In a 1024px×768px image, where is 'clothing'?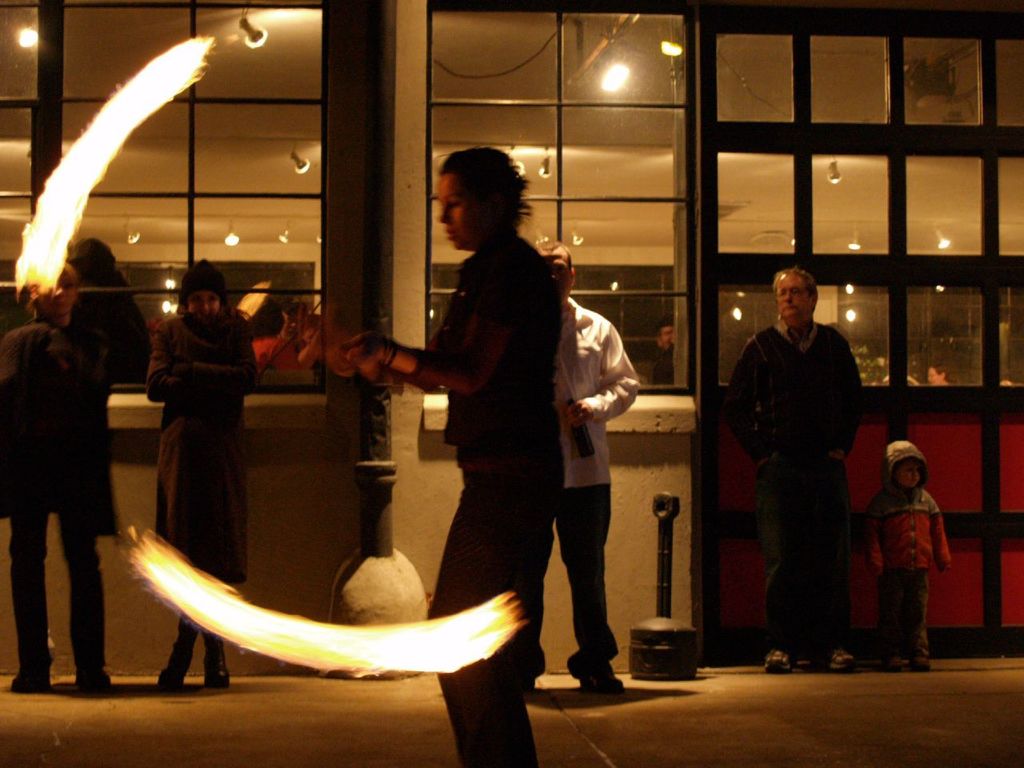
0/314/125/688.
